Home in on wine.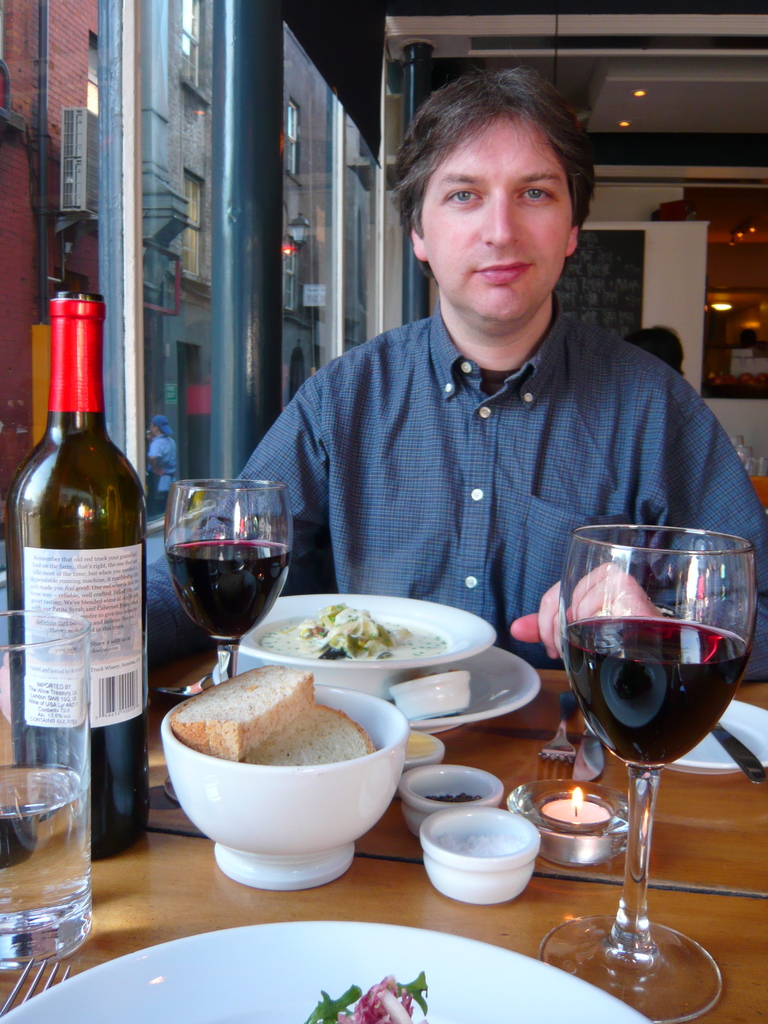
Homed in at {"left": 559, "top": 612, "right": 748, "bottom": 767}.
